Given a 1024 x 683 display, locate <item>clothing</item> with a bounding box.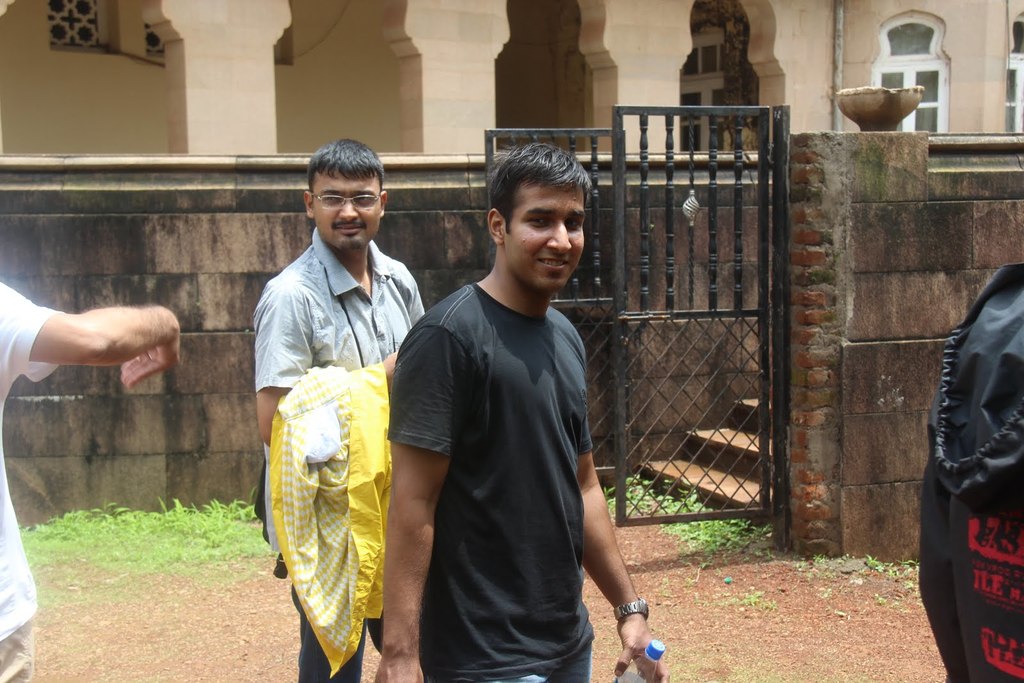
Located: bbox=(394, 208, 628, 677).
